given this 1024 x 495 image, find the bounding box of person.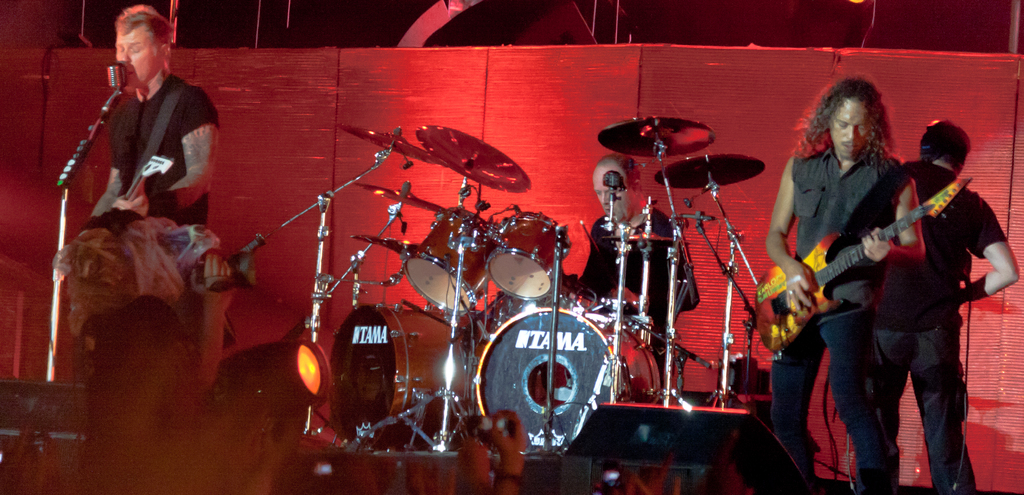
<box>83,5,232,356</box>.
